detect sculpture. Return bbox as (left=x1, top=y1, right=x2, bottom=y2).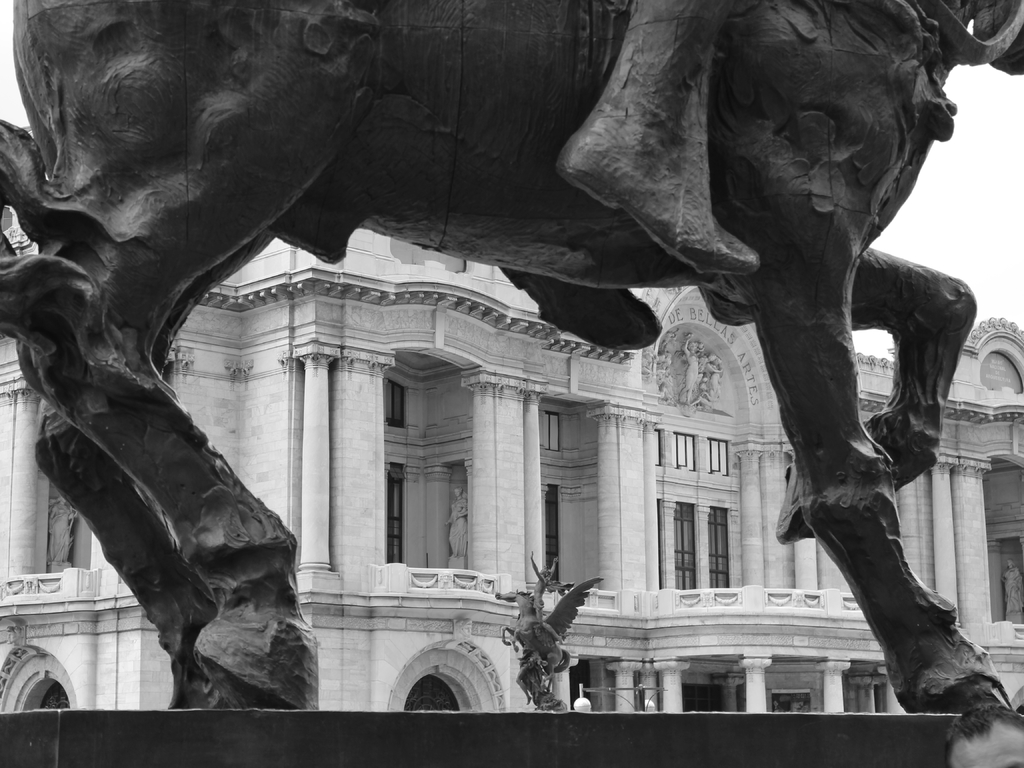
(left=0, top=0, right=1023, bottom=733).
